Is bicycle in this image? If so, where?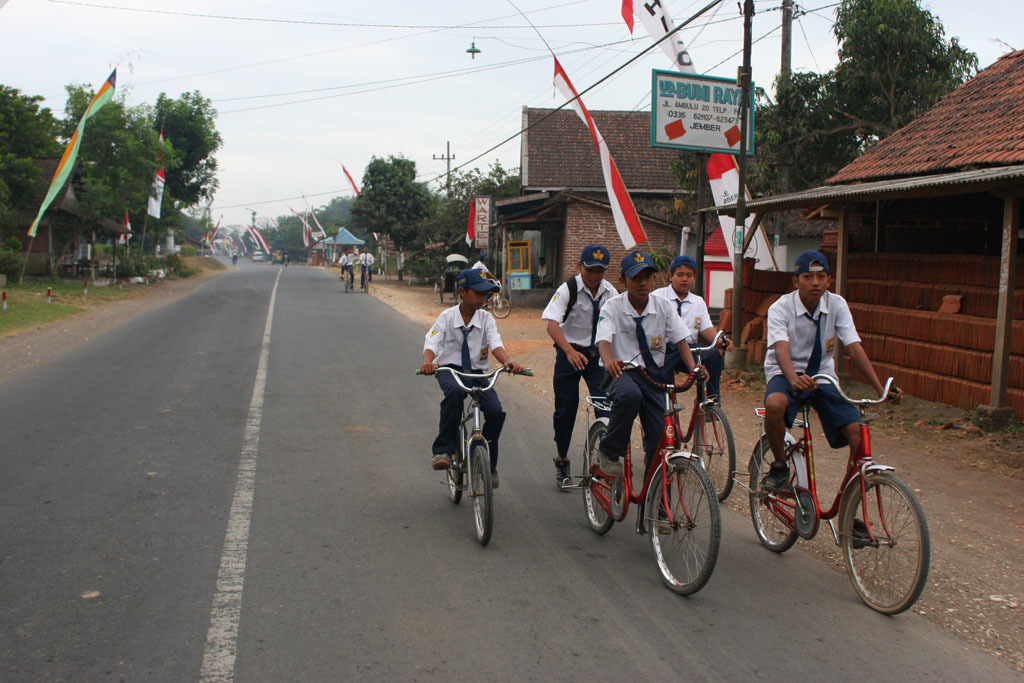
Yes, at 484,275,511,317.
